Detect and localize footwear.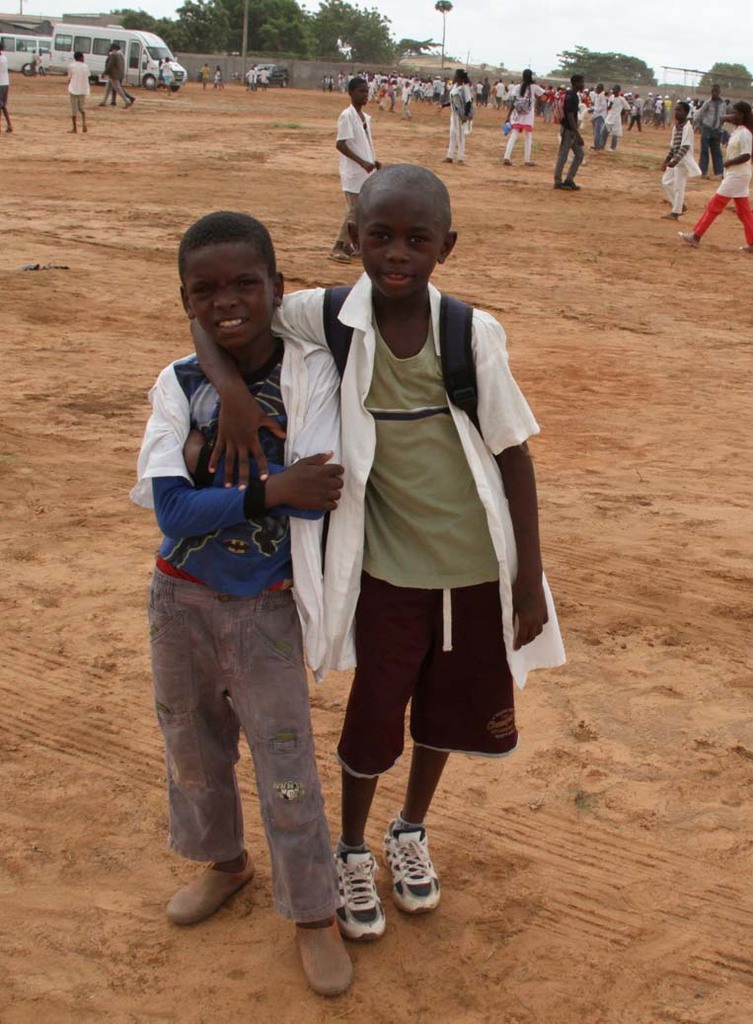
Localized at [left=438, top=157, right=456, bottom=168].
